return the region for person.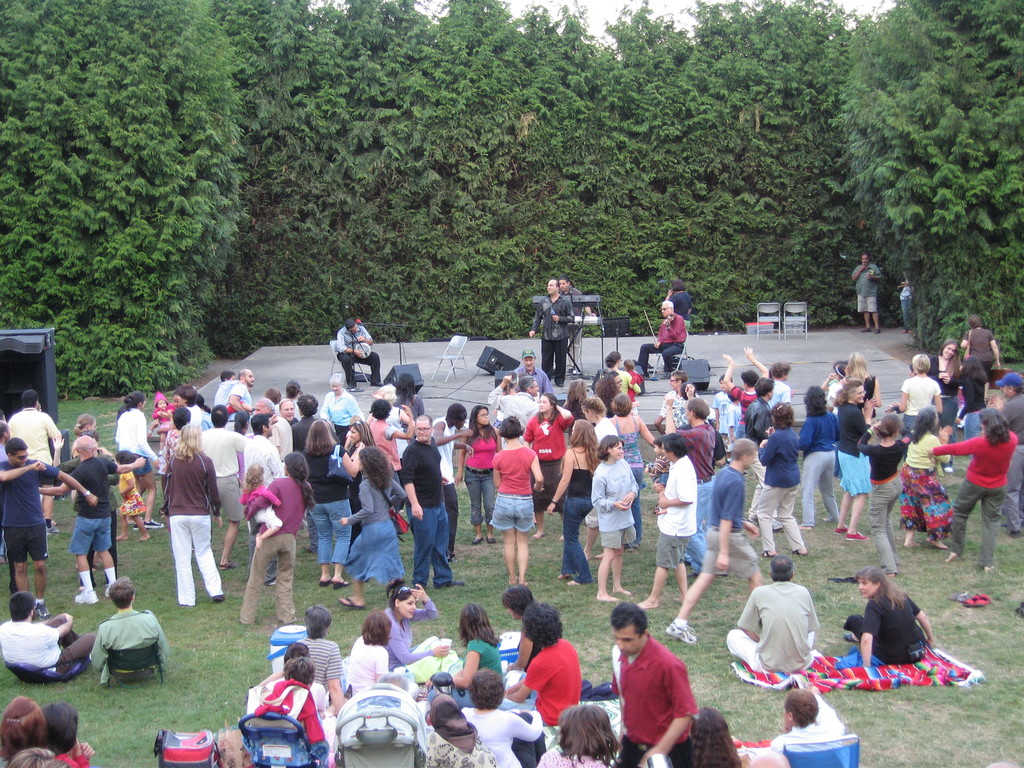
x1=669, y1=276, x2=692, y2=348.
